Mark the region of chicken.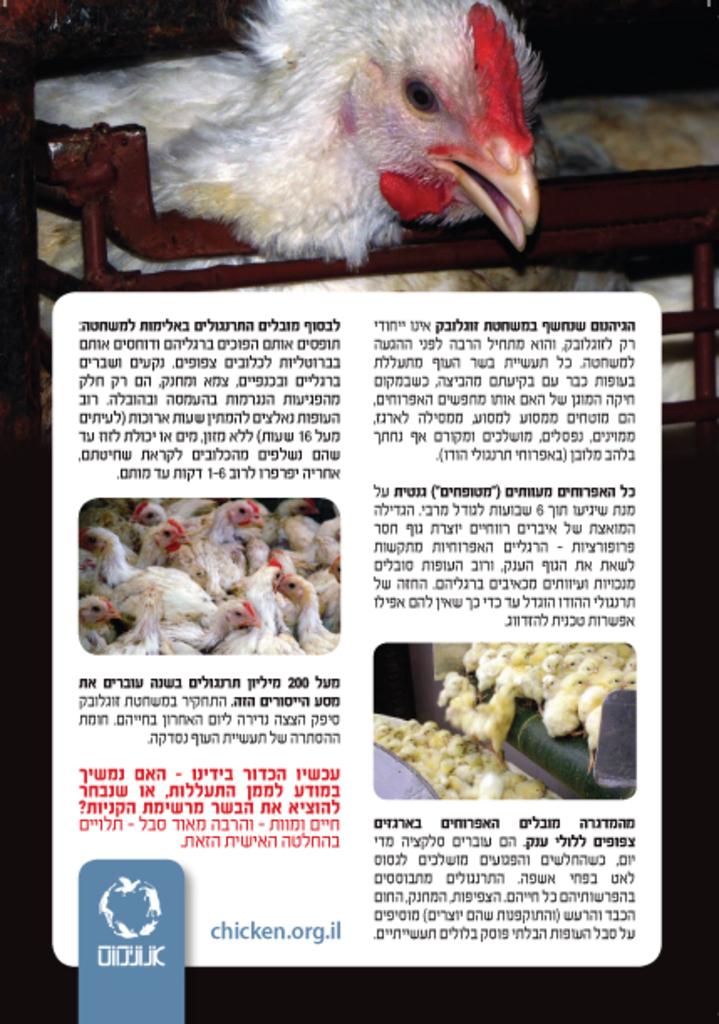
Region: x1=5, y1=0, x2=536, y2=298.
